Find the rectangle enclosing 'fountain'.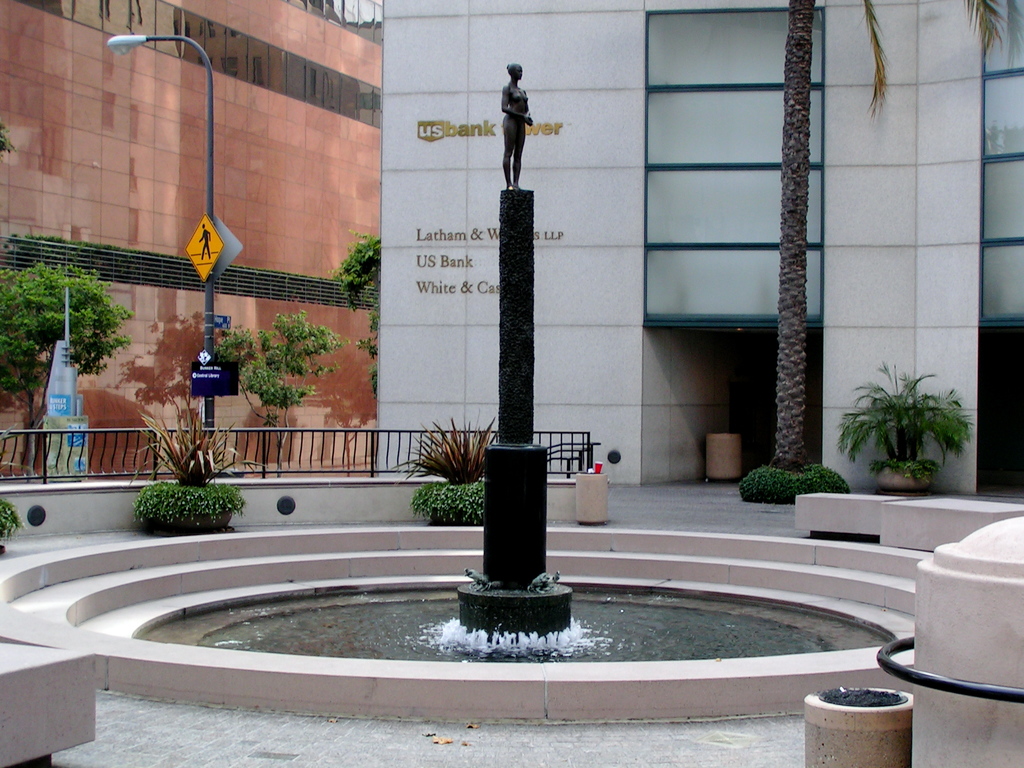
BBox(1, 65, 931, 716).
